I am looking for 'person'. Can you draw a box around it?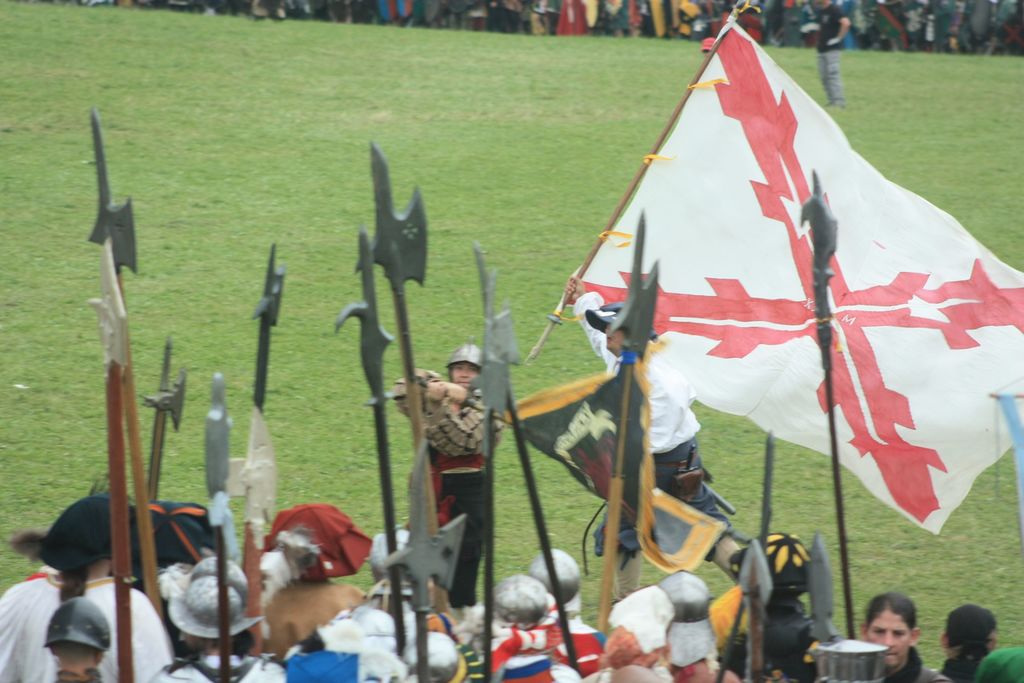
Sure, the bounding box is [x1=855, y1=588, x2=952, y2=682].
